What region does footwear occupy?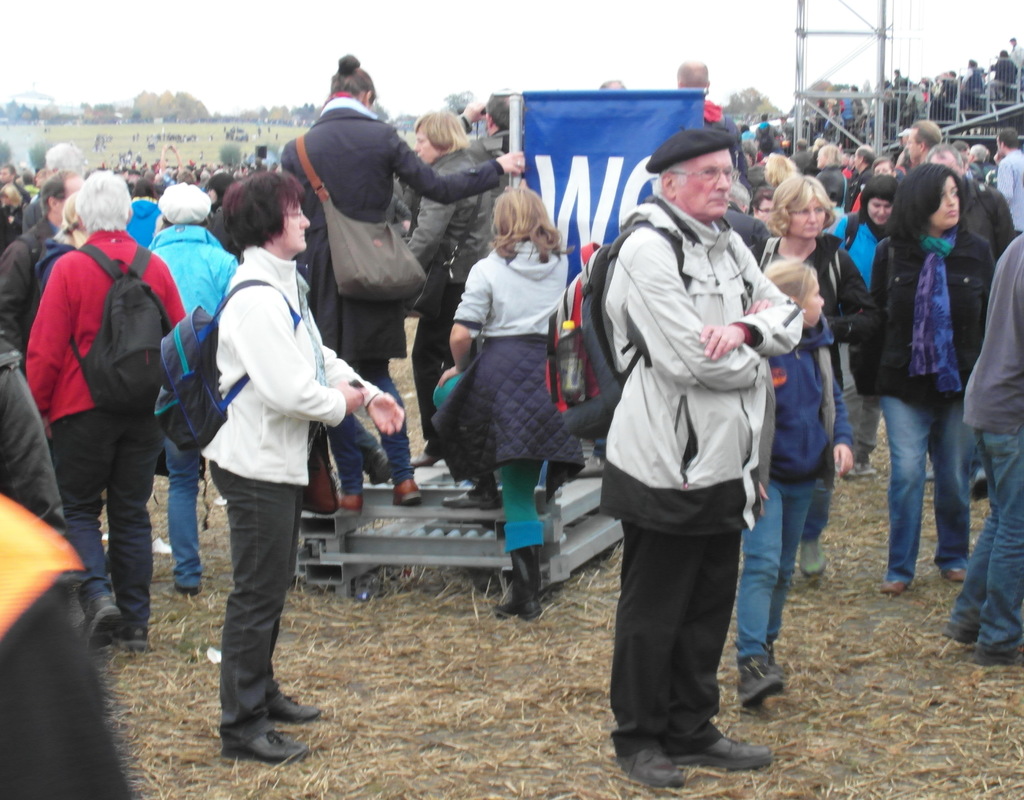
[271, 690, 323, 722].
